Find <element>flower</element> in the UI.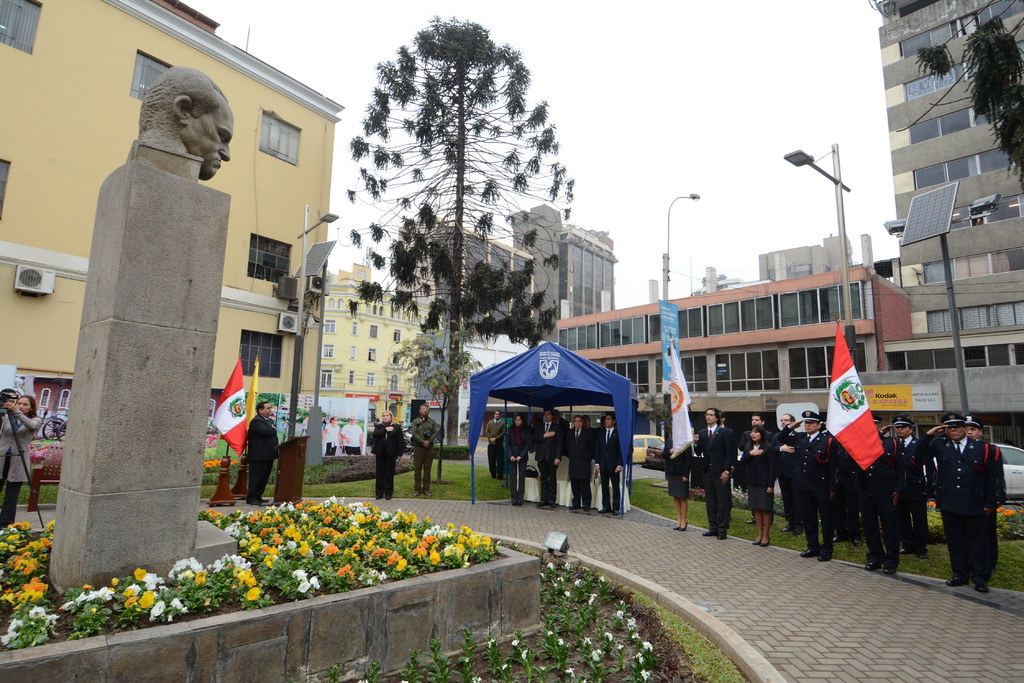
UI element at bbox=(993, 507, 1003, 515).
